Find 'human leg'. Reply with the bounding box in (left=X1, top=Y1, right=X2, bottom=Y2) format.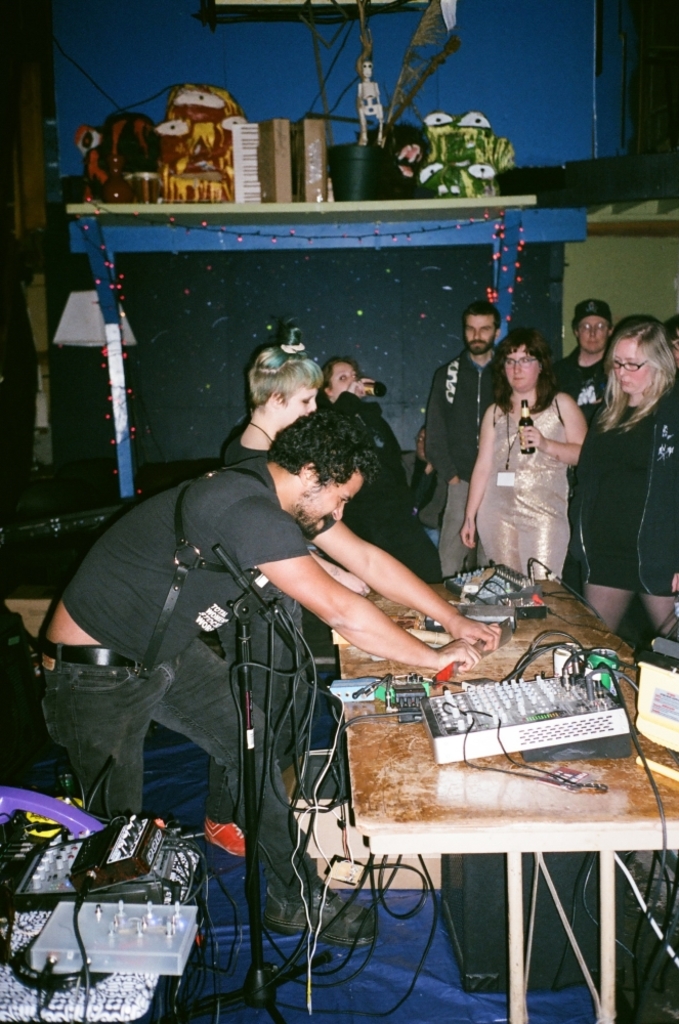
(left=43, top=647, right=159, bottom=812).
